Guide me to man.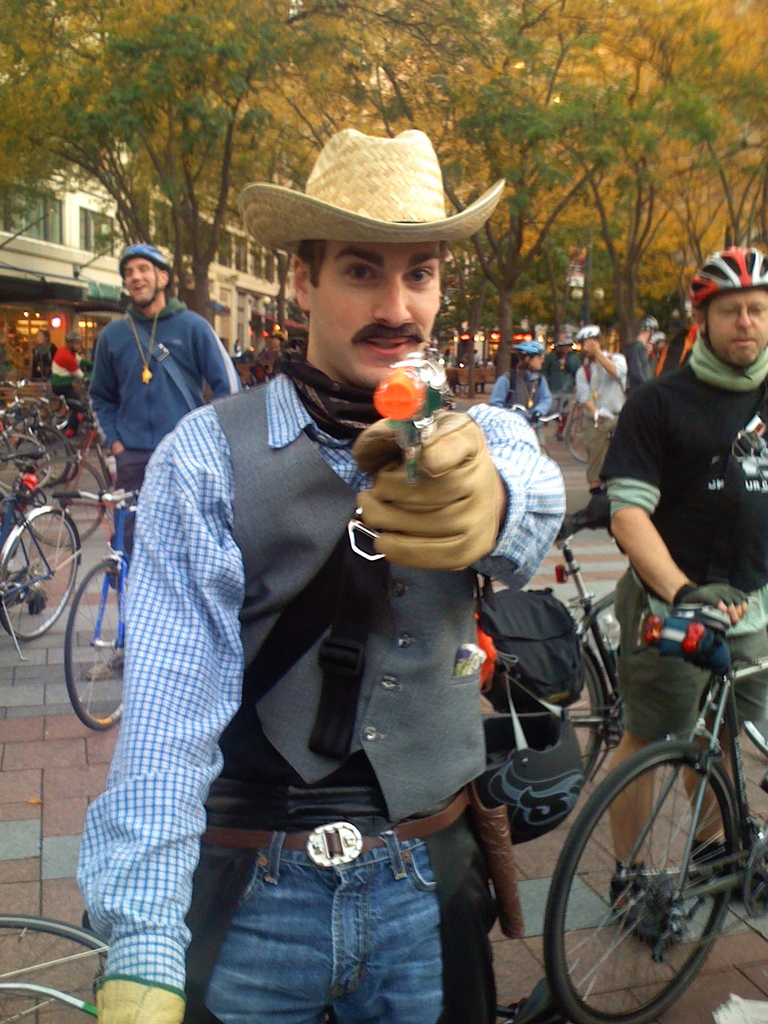
Guidance: (103, 252, 249, 675).
